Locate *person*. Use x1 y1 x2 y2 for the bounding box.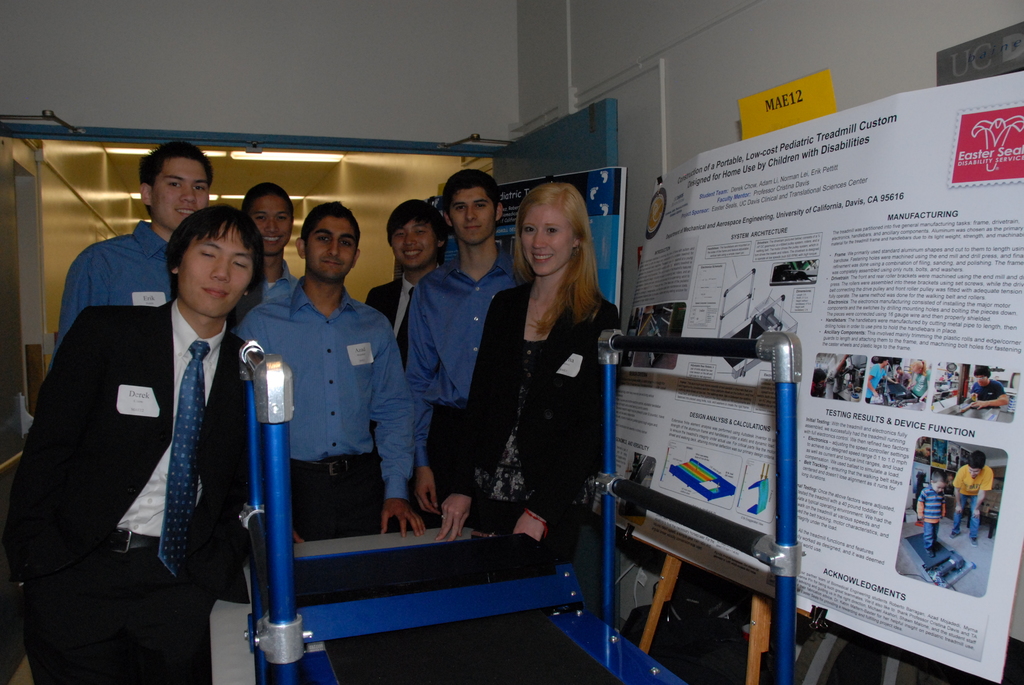
910 468 955 558.
